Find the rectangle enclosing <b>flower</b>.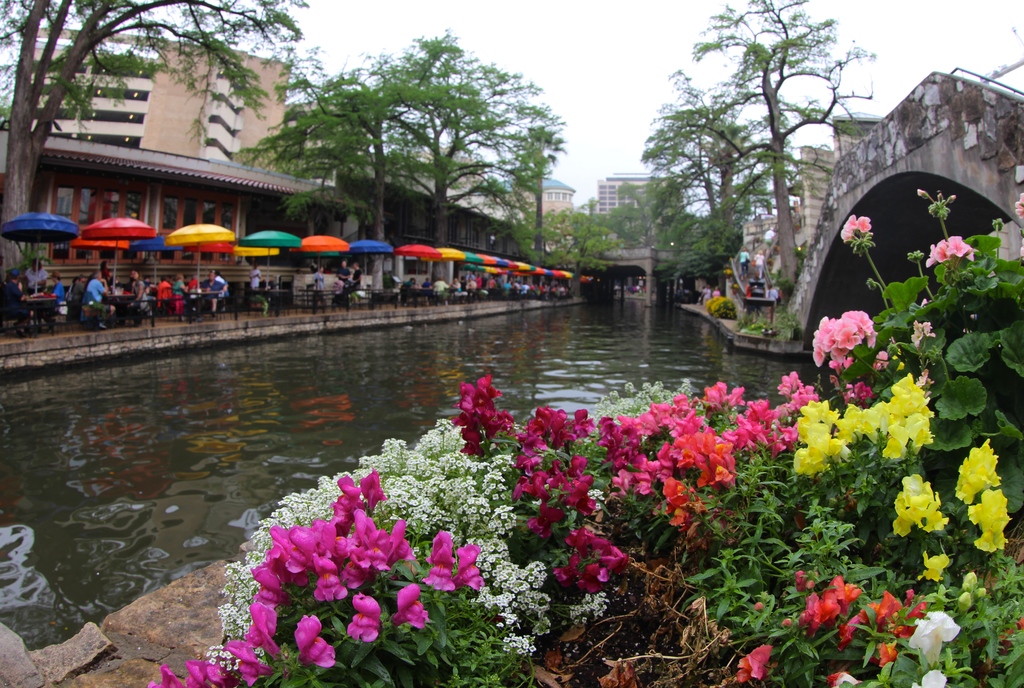
[x1=740, y1=643, x2=772, y2=687].
